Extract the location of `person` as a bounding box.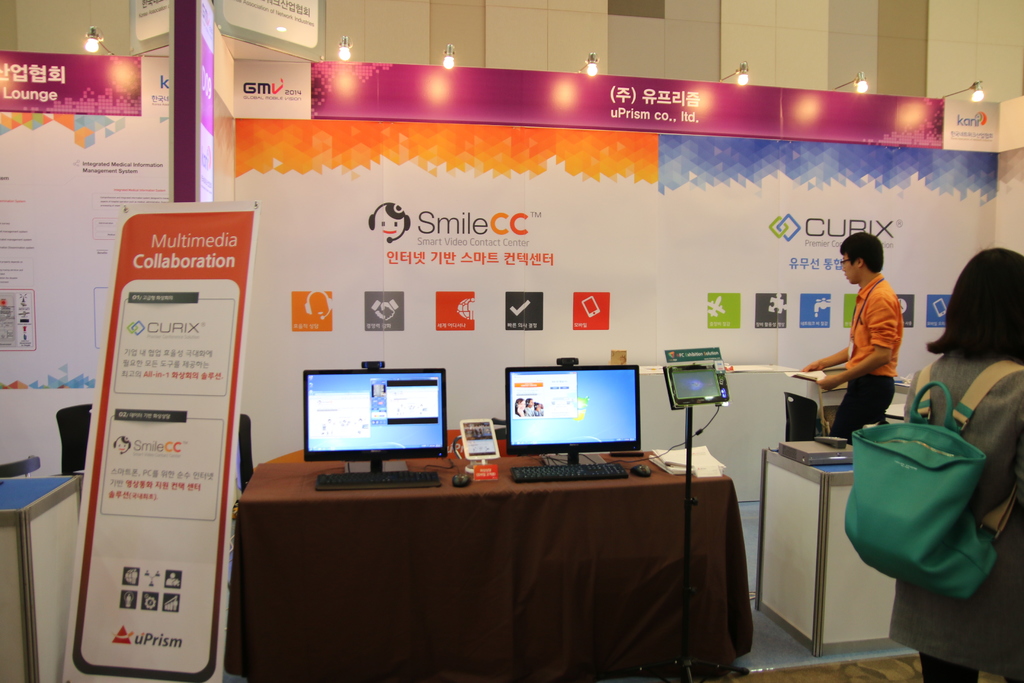
locate(885, 242, 1023, 682).
